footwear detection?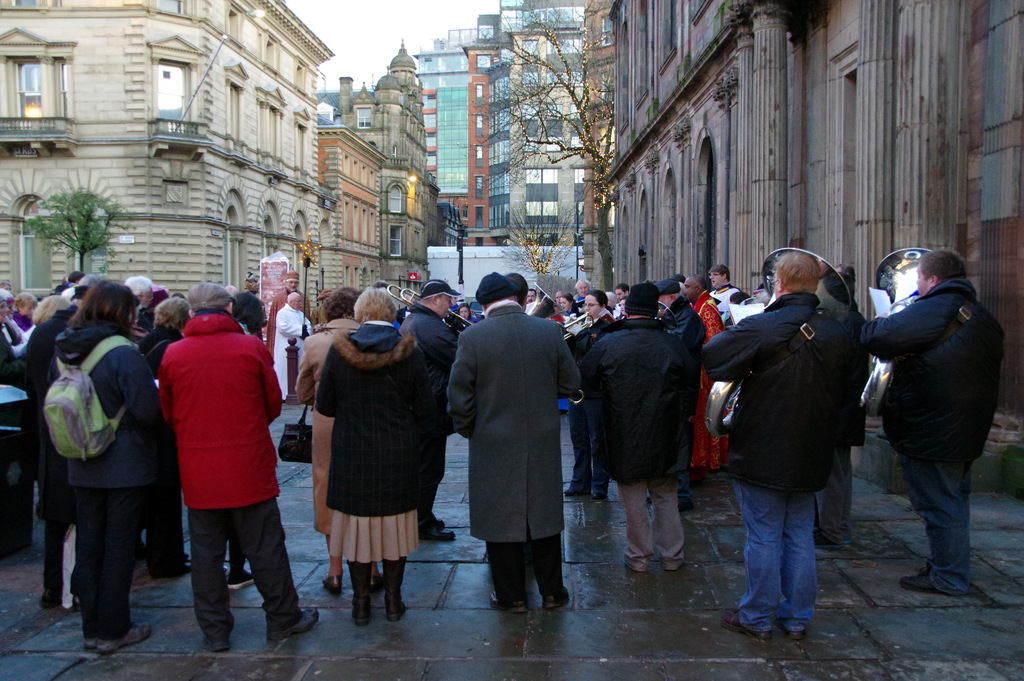
223:565:233:577
